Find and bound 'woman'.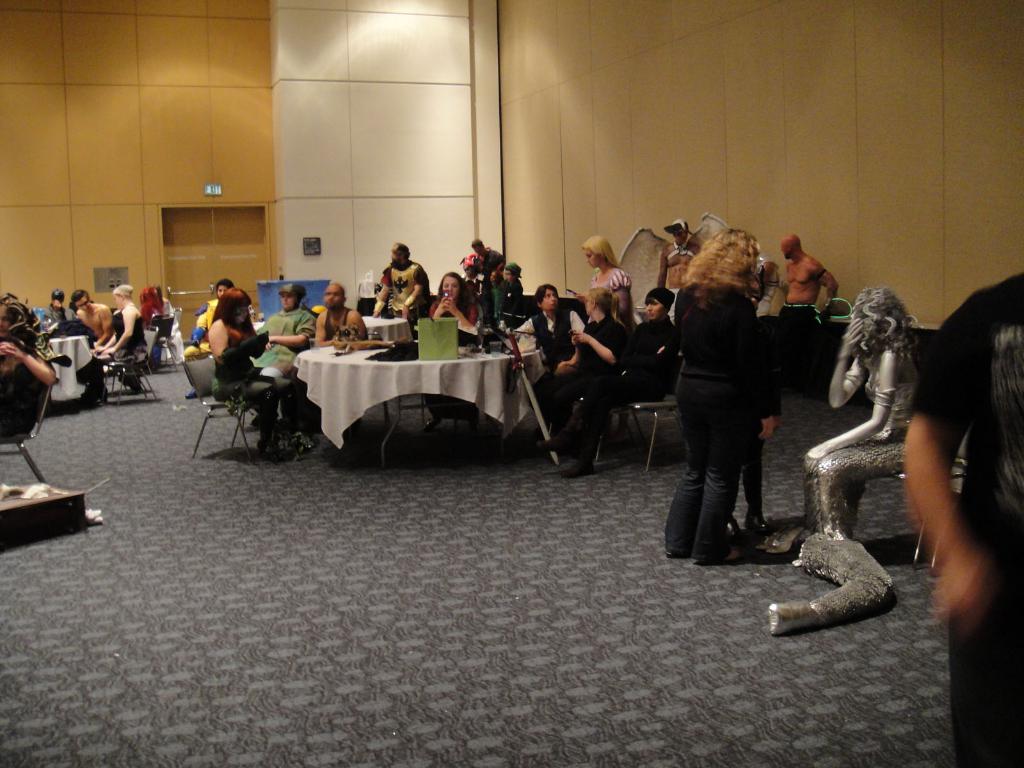
Bound: [663, 231, 799, 589].
